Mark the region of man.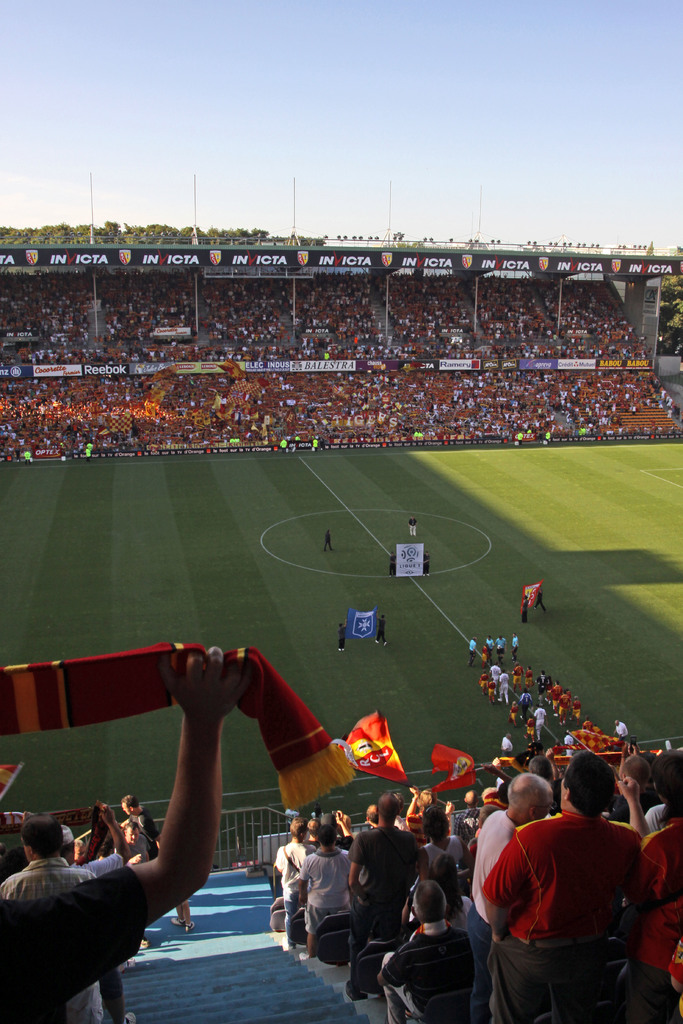
Region: (left=536, top=599, right=554, bottom=625).
